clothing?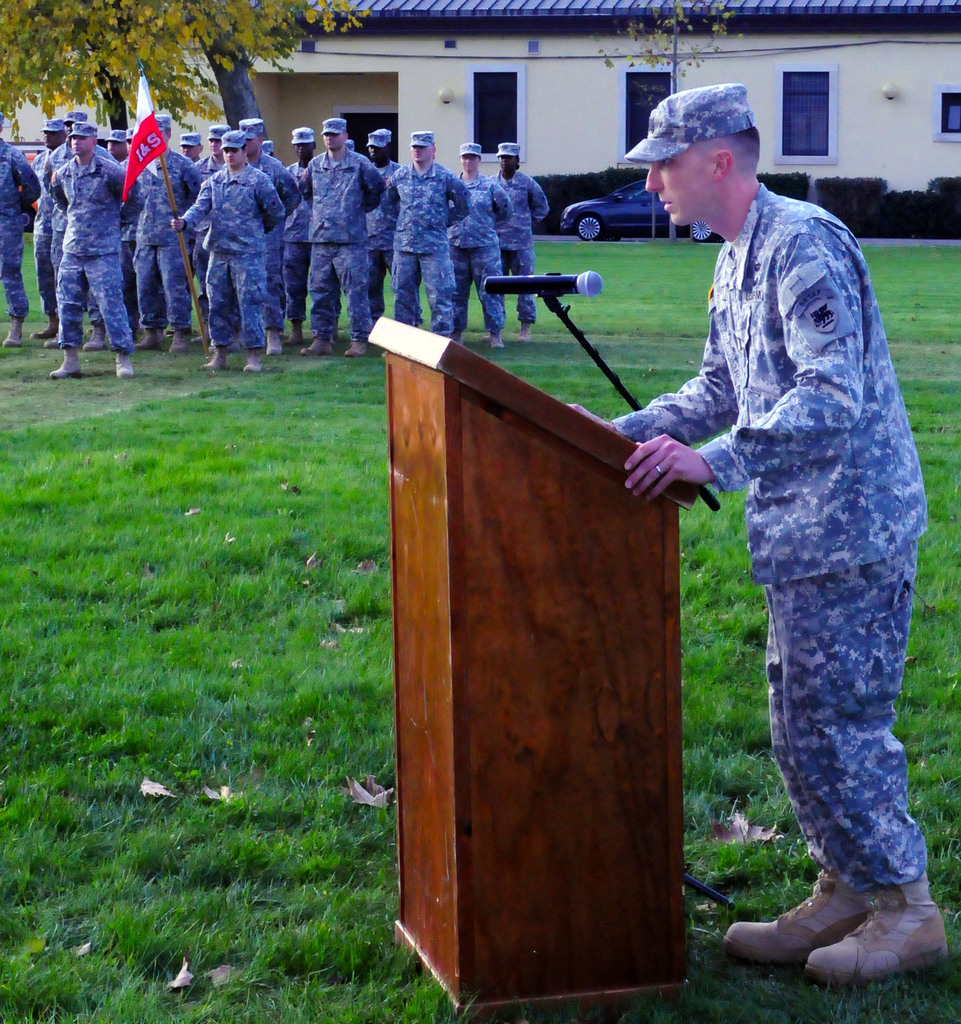
bbox(54, 153, 141, 350)
